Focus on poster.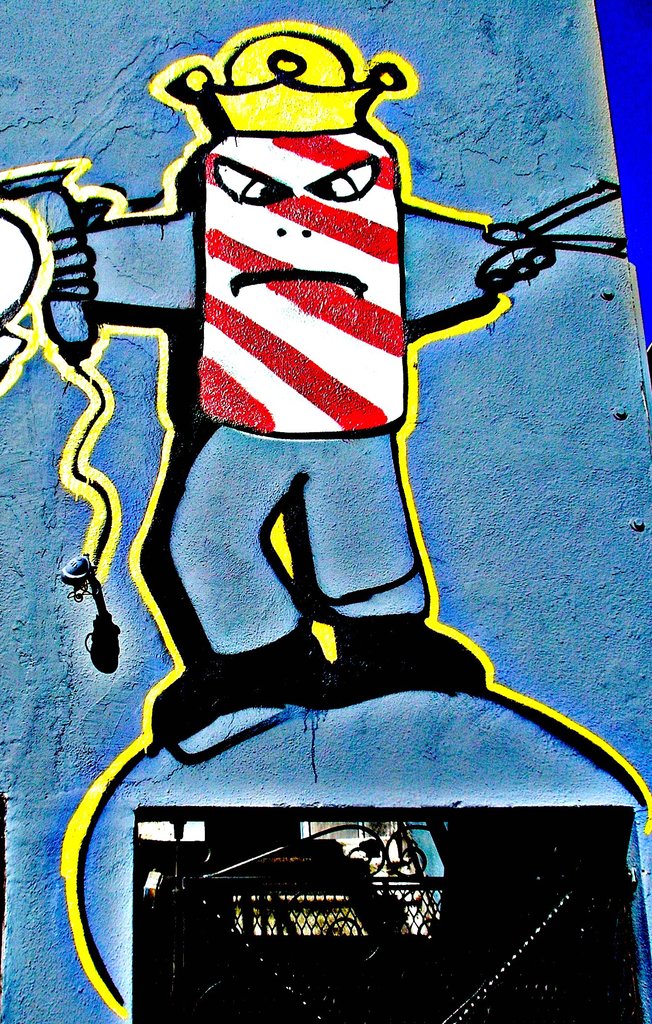
Focused at region(0, 0, 651, 1023).
